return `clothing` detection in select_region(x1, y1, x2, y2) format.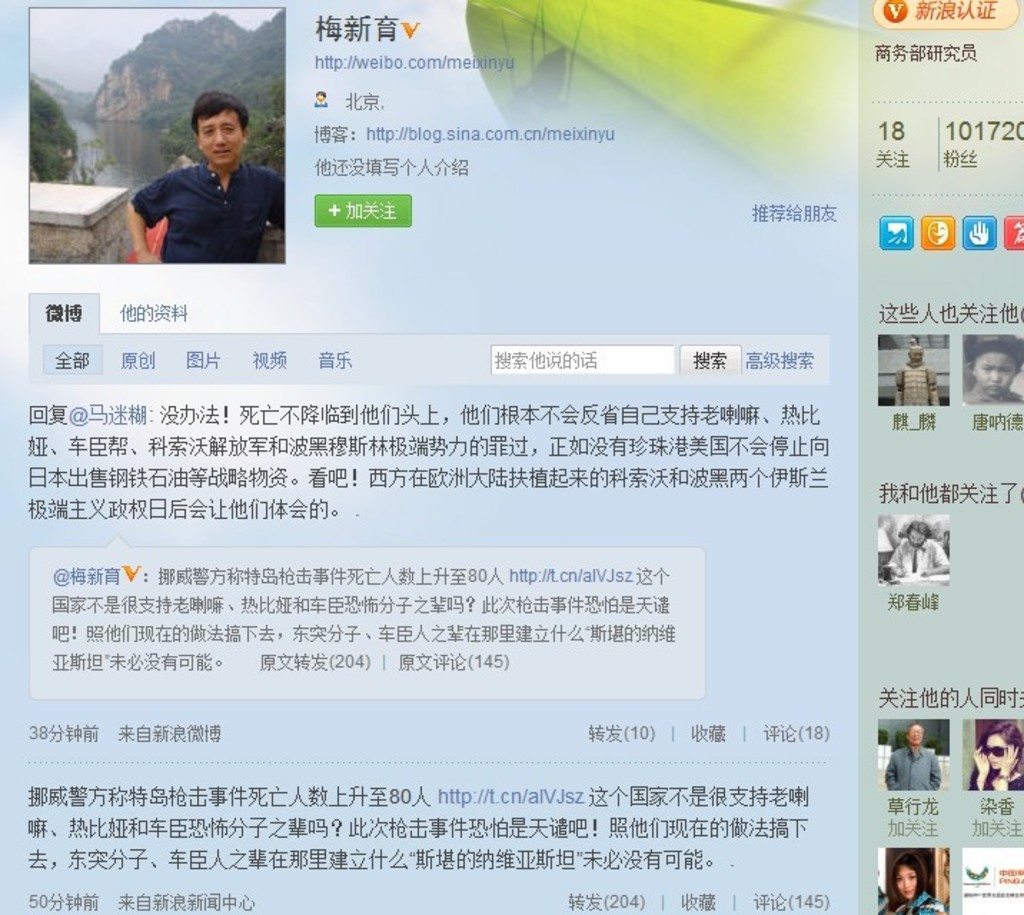
select_region(897, 356, 940, 407).
